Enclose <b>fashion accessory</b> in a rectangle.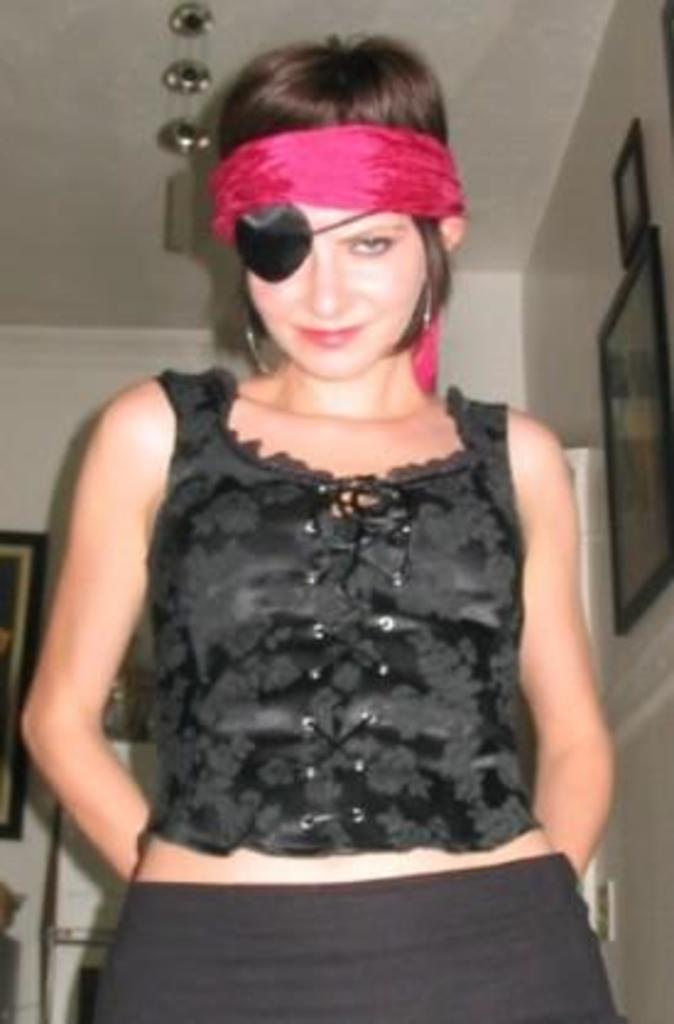
BBox(409, 284, 434, 363).
